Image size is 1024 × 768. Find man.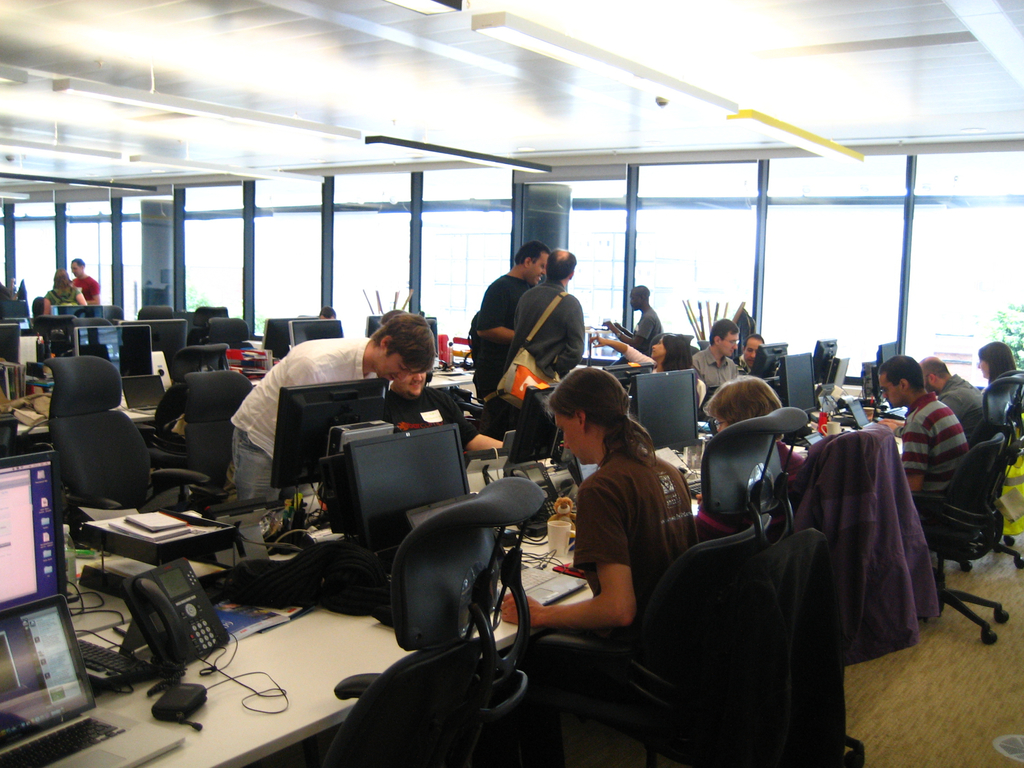
{"left": 67, "top": 259, "right": 102, "bottom": 305}.
